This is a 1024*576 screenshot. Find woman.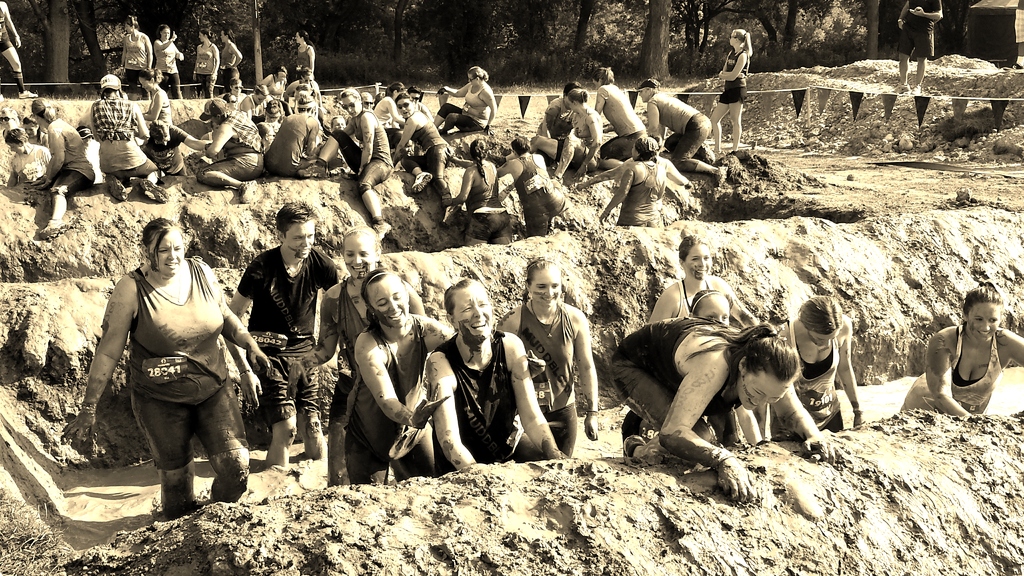
Bounding box: region(689, 285, 765, 449).
